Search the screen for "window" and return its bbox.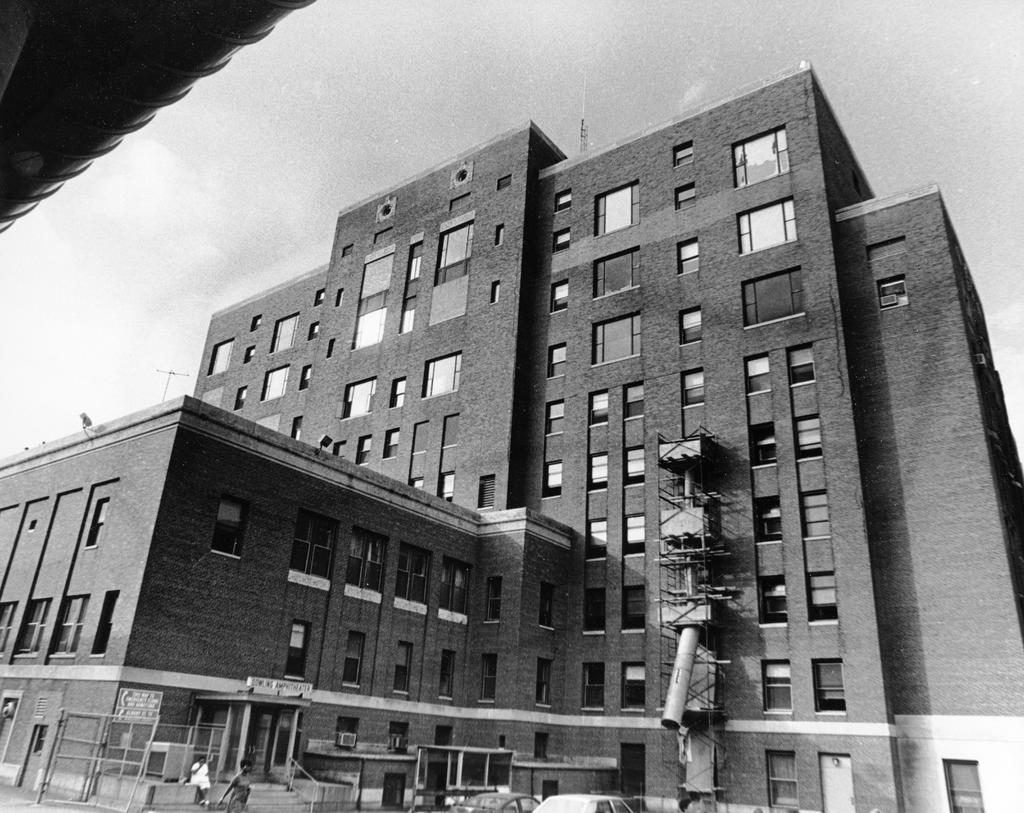
Found: detection(680, 308, 701, 344).
